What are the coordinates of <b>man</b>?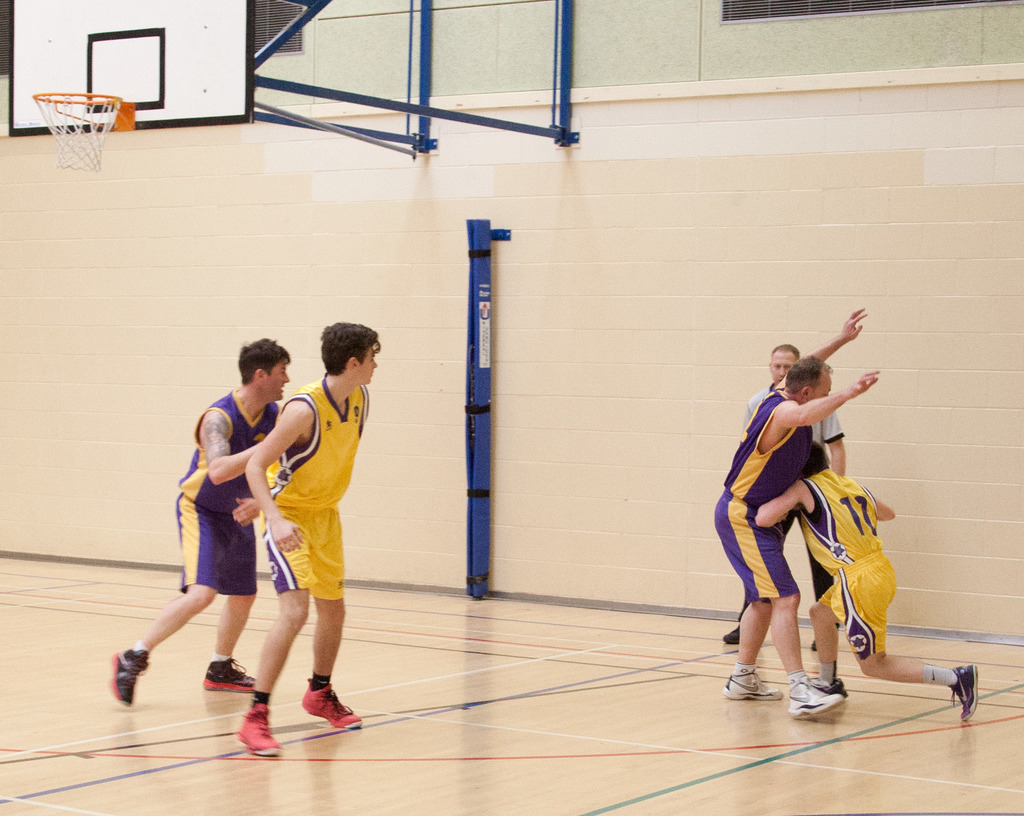
[105,339,289,715].
